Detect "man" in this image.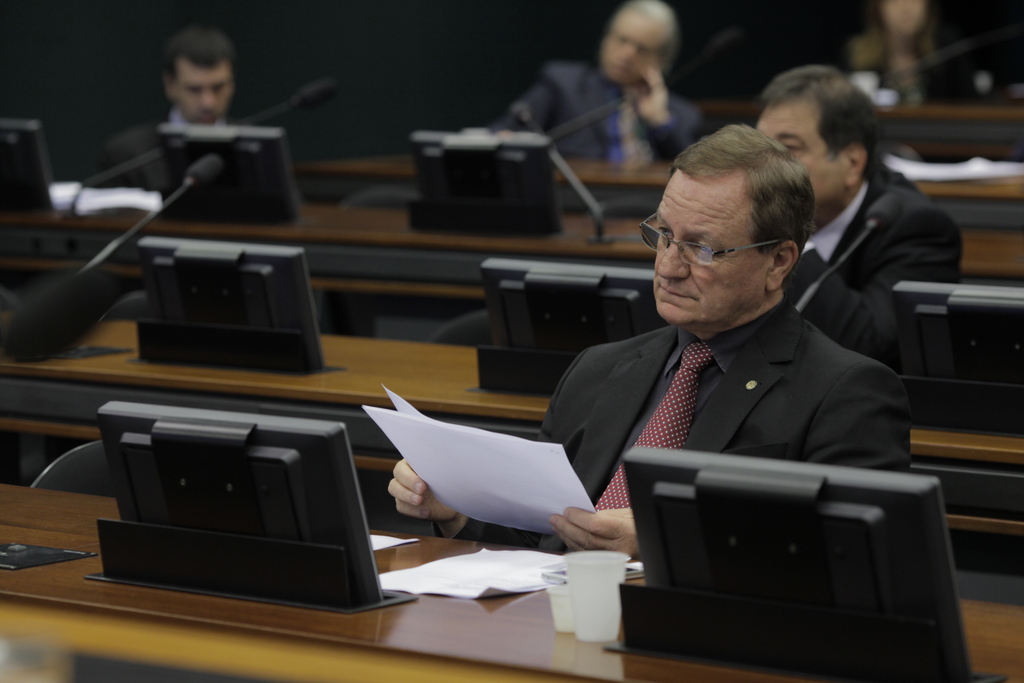
Detection: [101,31,239,194].
